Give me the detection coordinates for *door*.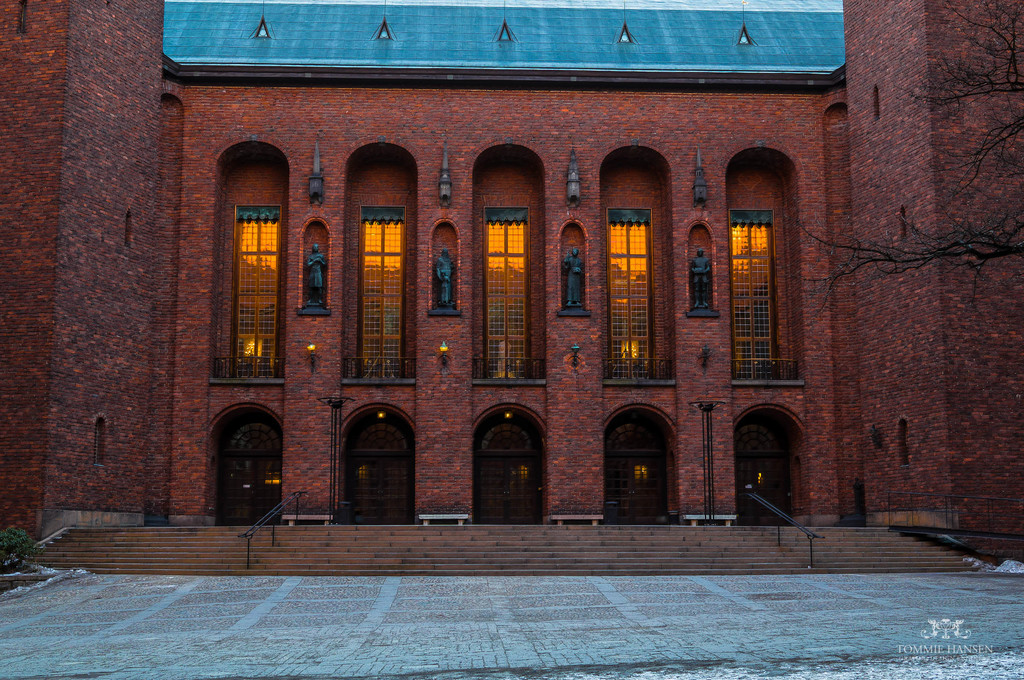
crop(740, 459, 788, 524).
